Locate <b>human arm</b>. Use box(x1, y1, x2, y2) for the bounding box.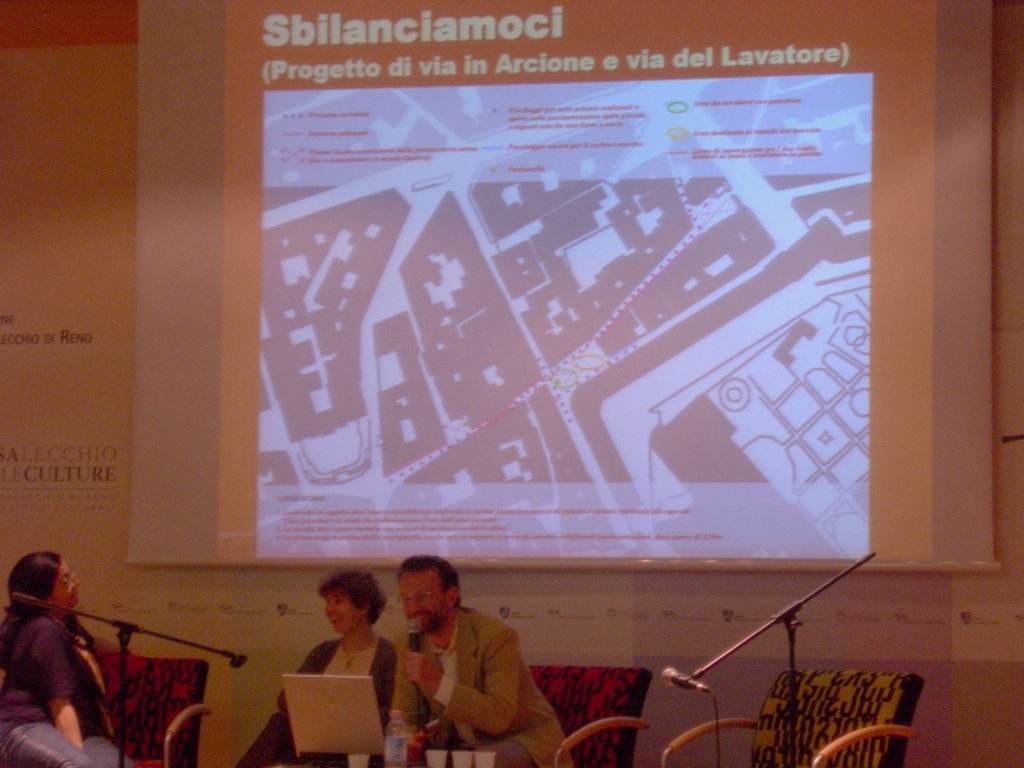
box(406, 631, 522, 739).
